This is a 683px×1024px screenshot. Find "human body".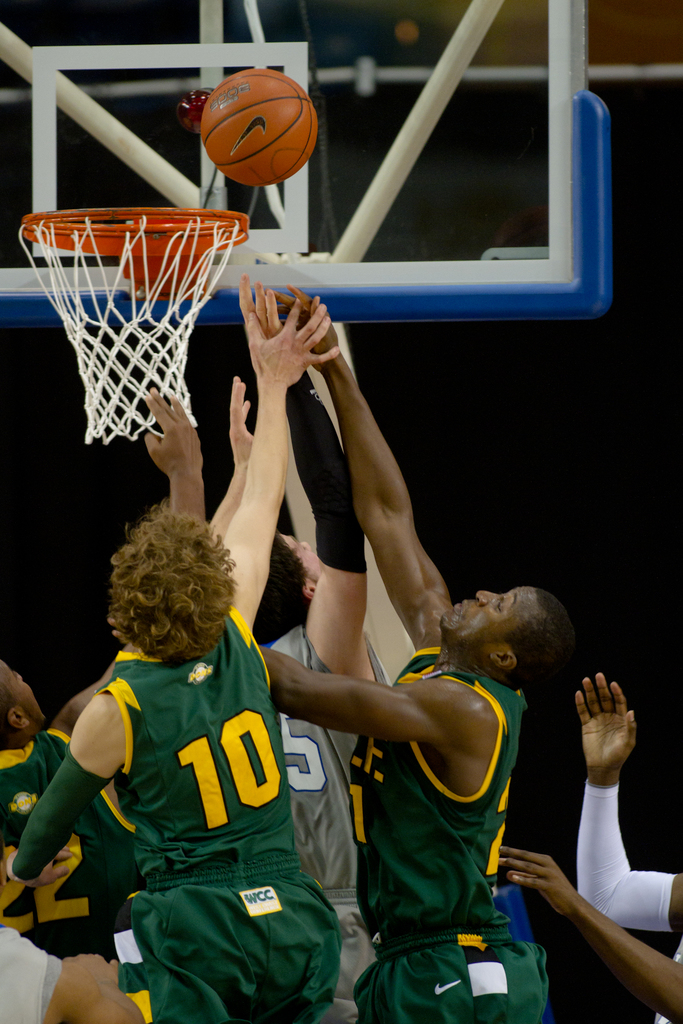
Bounding box: pyautogui.locateOnScreen(0, 280, 345, 1023).
